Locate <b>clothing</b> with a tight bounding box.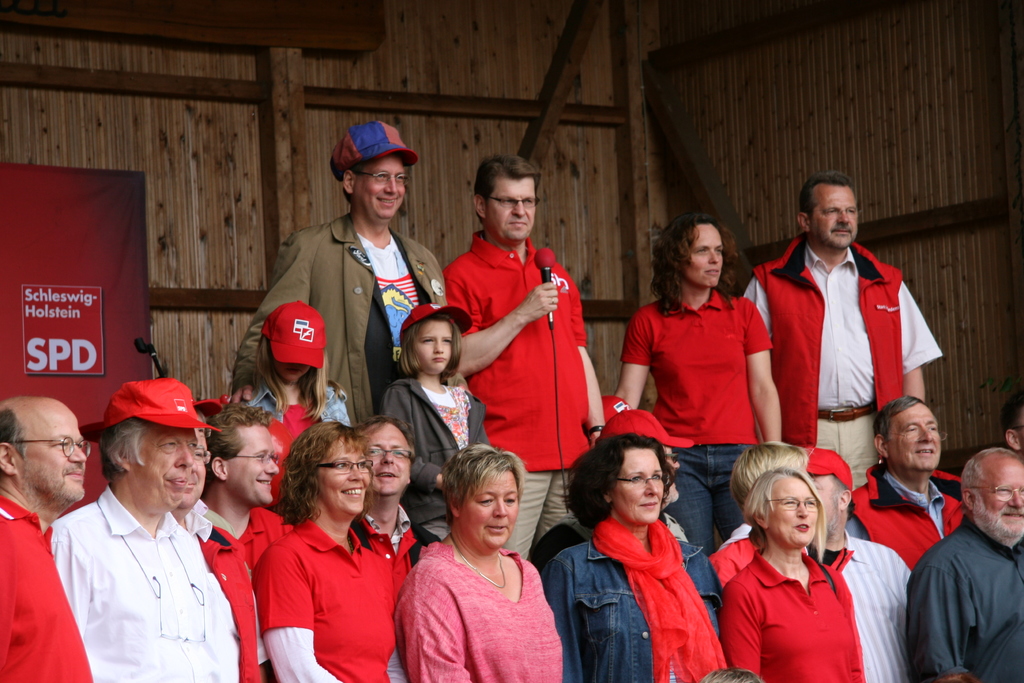
0, 480, 90, 682.
